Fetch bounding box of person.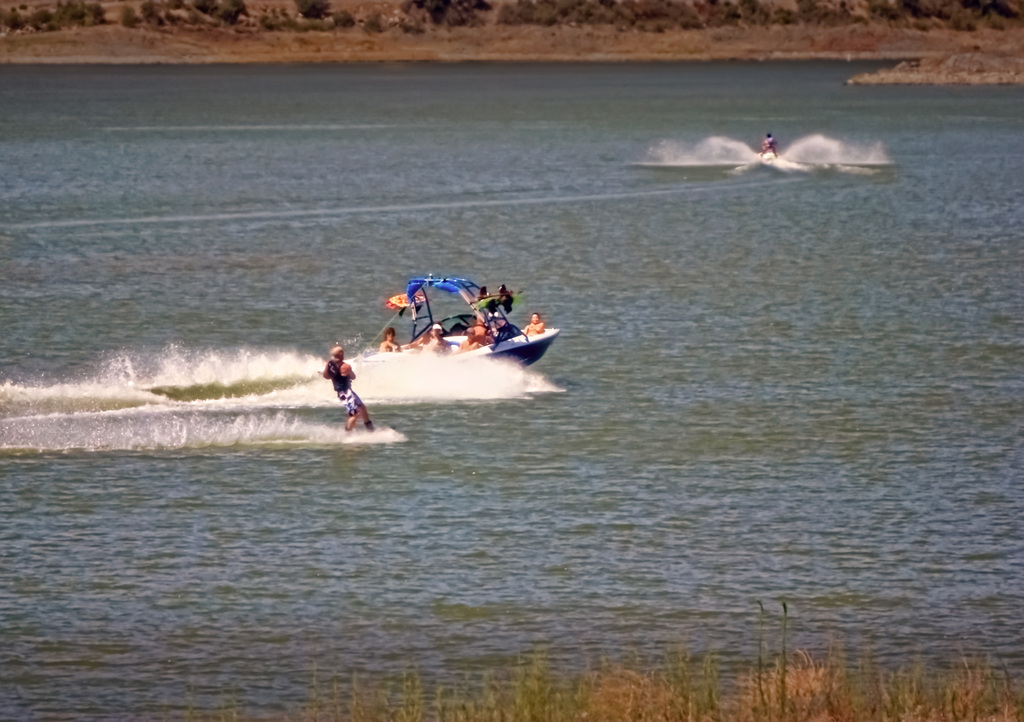
Bbox: 321:349:373:438.
